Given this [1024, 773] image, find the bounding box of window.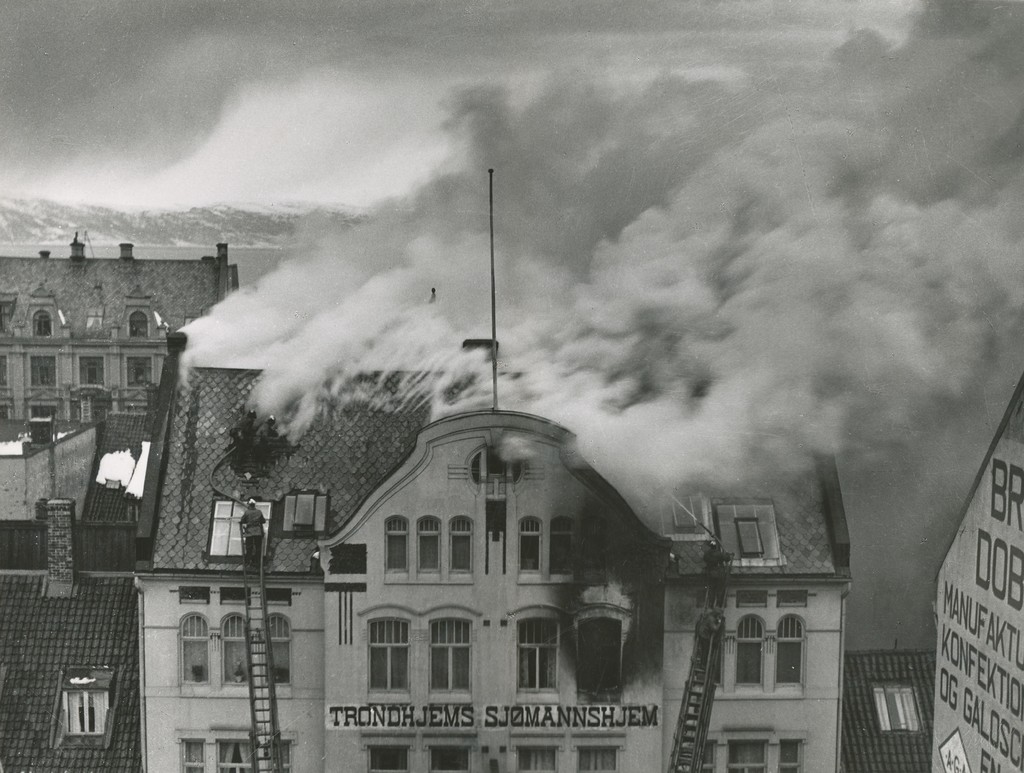
crop(263, 612, 292, 684).
